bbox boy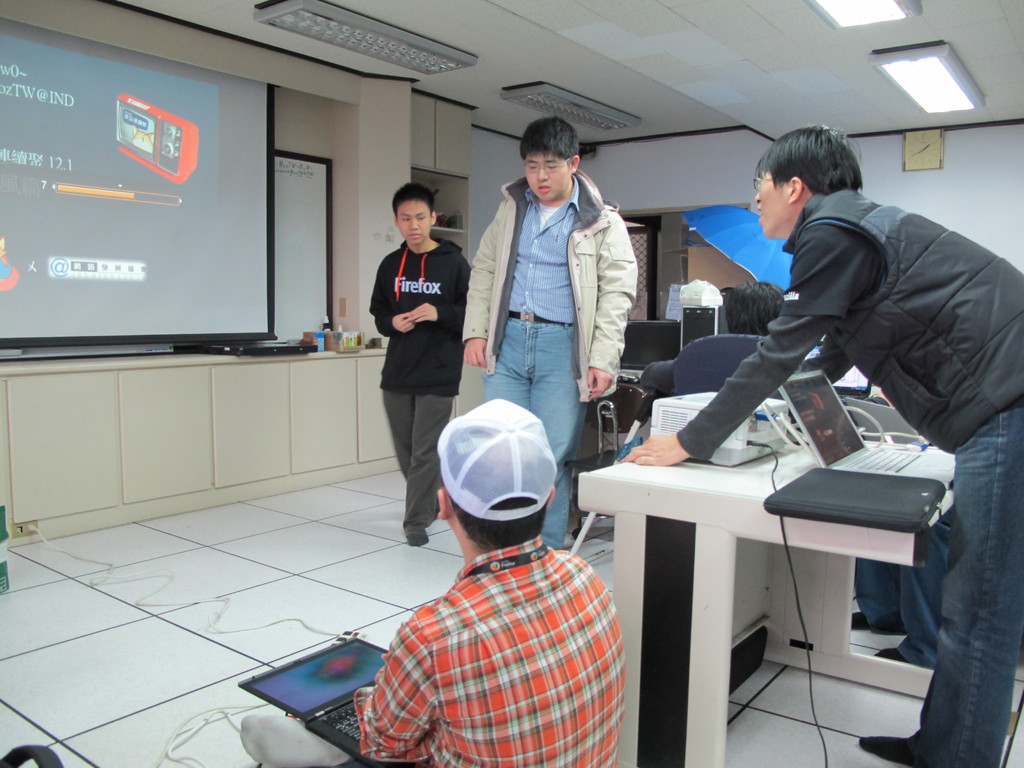
crop(371, 187, 473, 547)
